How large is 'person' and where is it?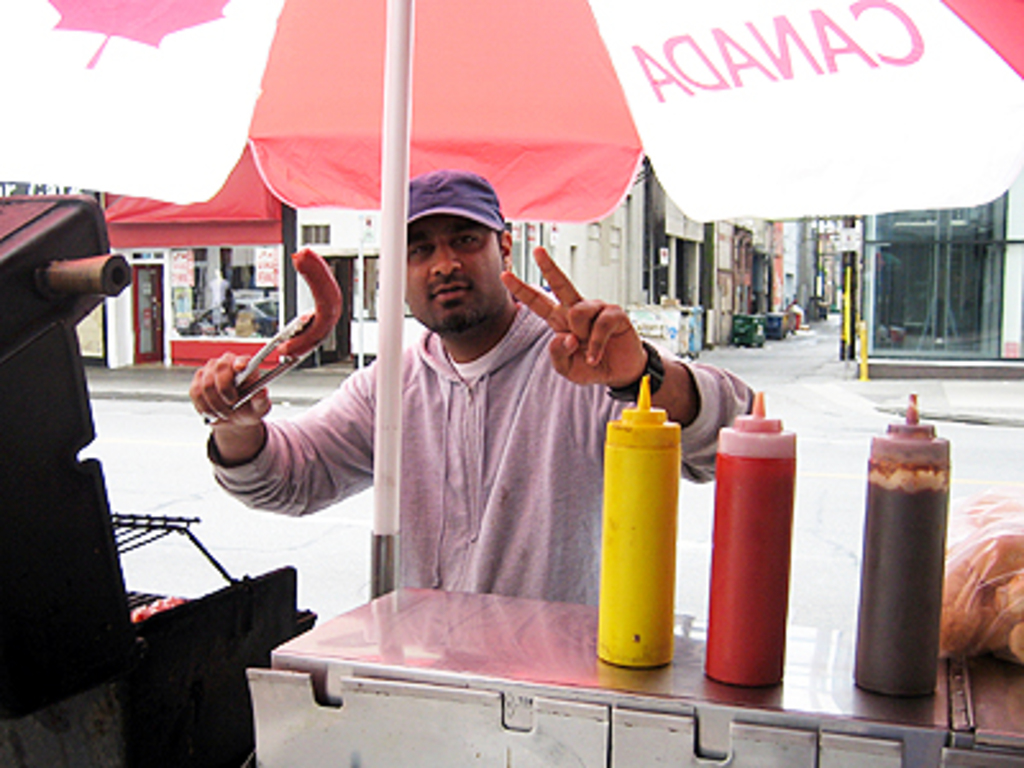
Bounding box: <bbox>182, 166, 763, 602</bbox>.
